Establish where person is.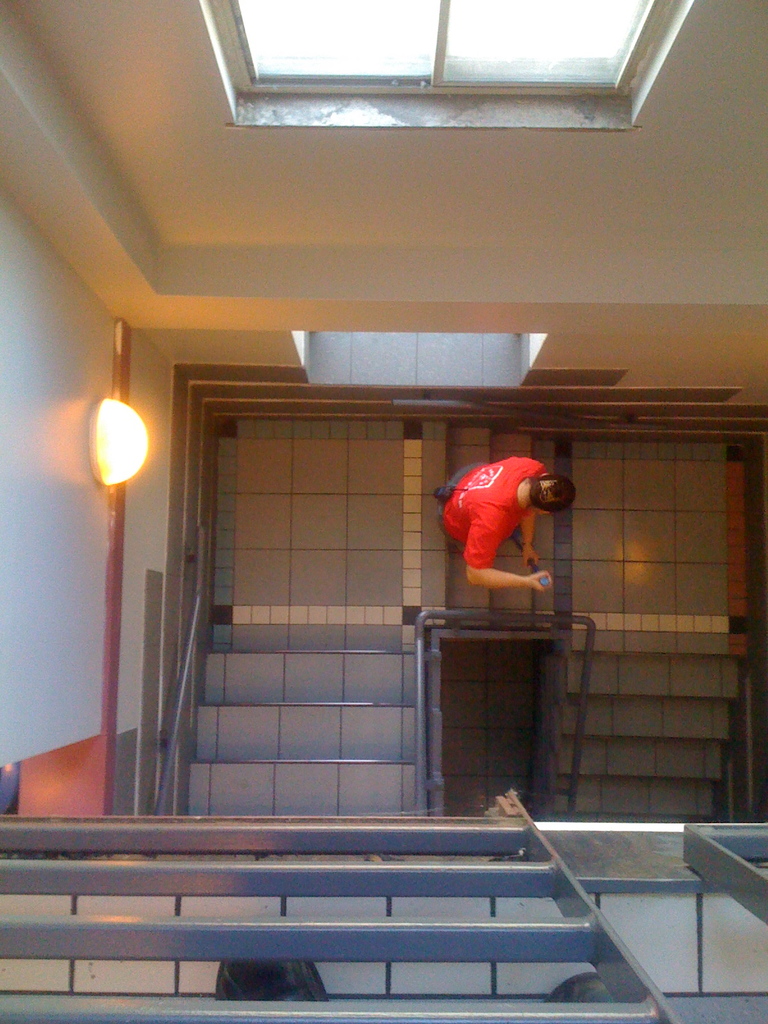
Established at (left=435, top=444, right=575, bottom=630).
